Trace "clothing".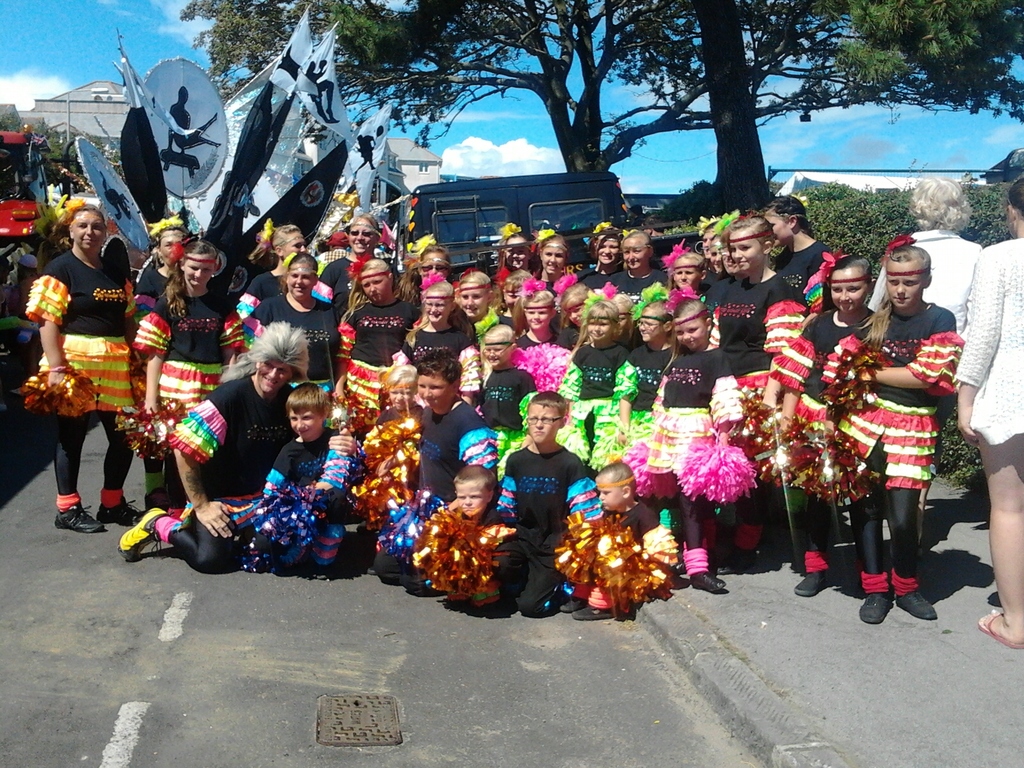
Traced to [371, 397, 499, 597].
